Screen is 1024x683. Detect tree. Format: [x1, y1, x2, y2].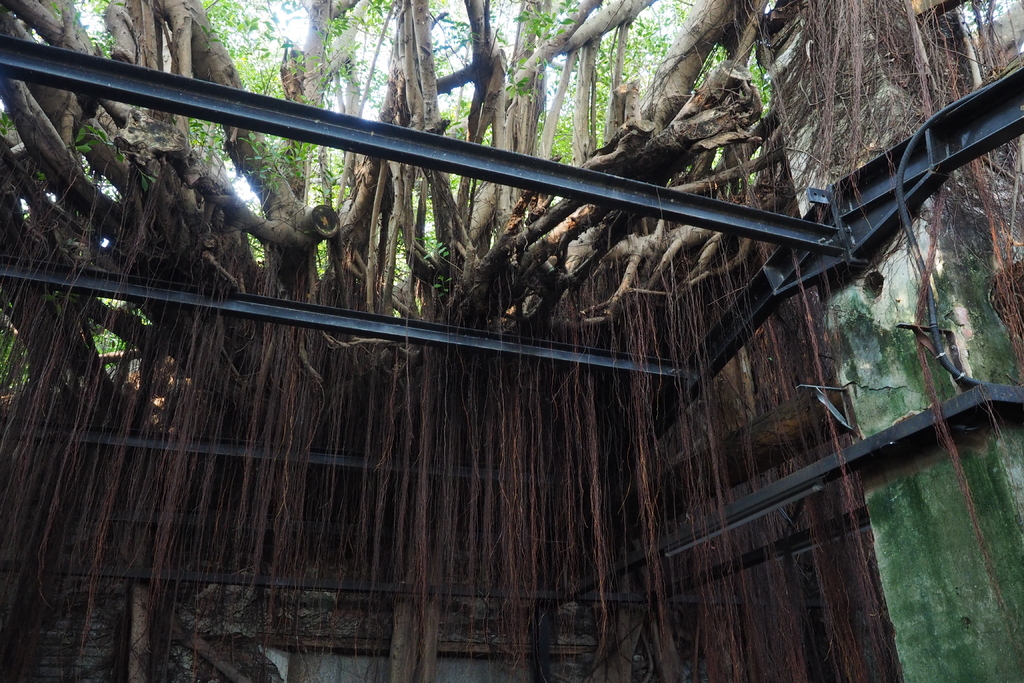
[0, 0, 1020, 682].
